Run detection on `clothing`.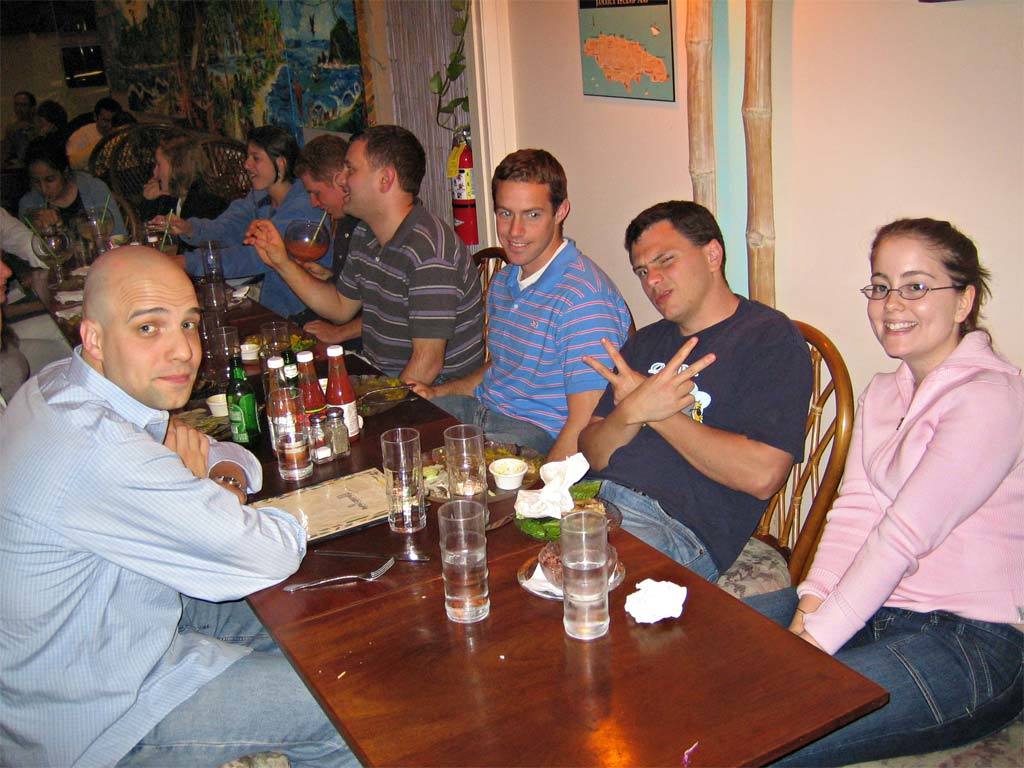
Result: [x1=734, y1=330, x2=1023, y2=767].
